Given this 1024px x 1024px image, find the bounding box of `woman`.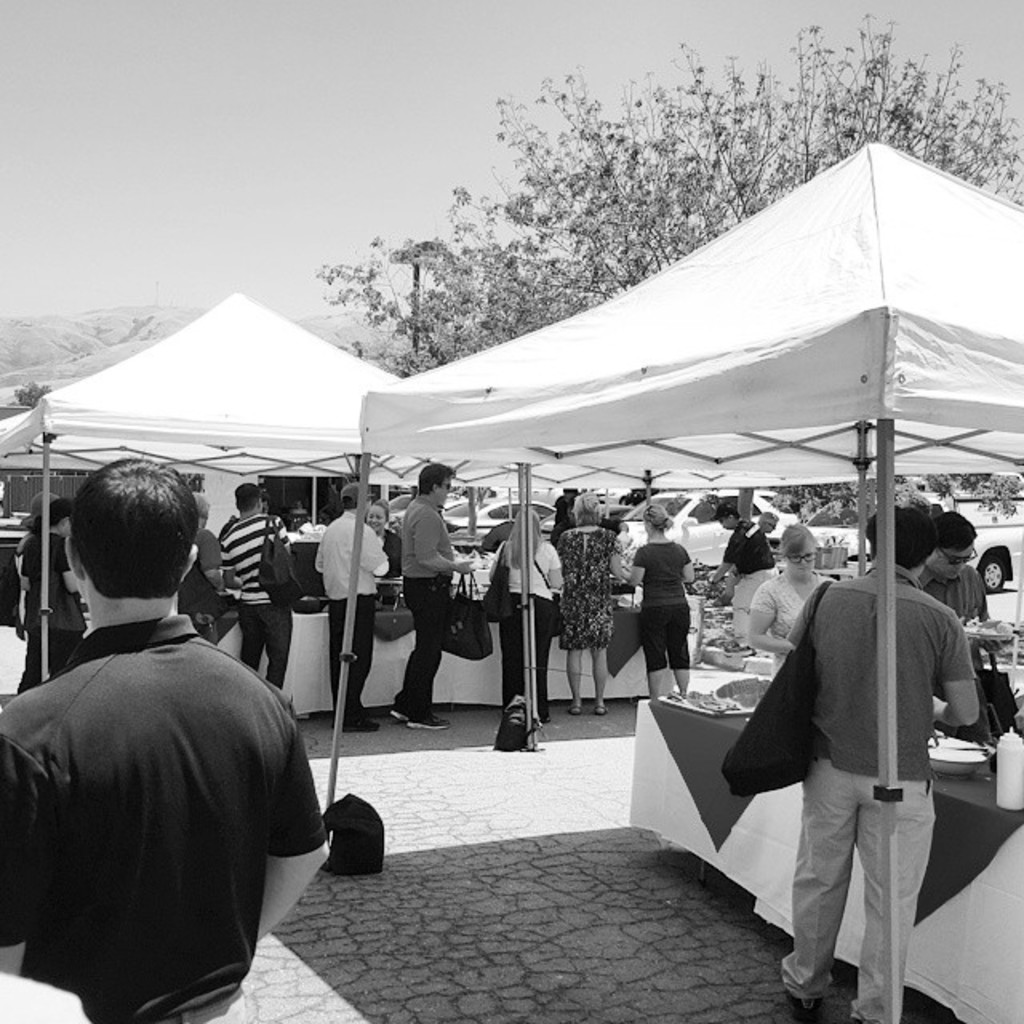
<bbox>629, 504, 696, 714</bbox>.
